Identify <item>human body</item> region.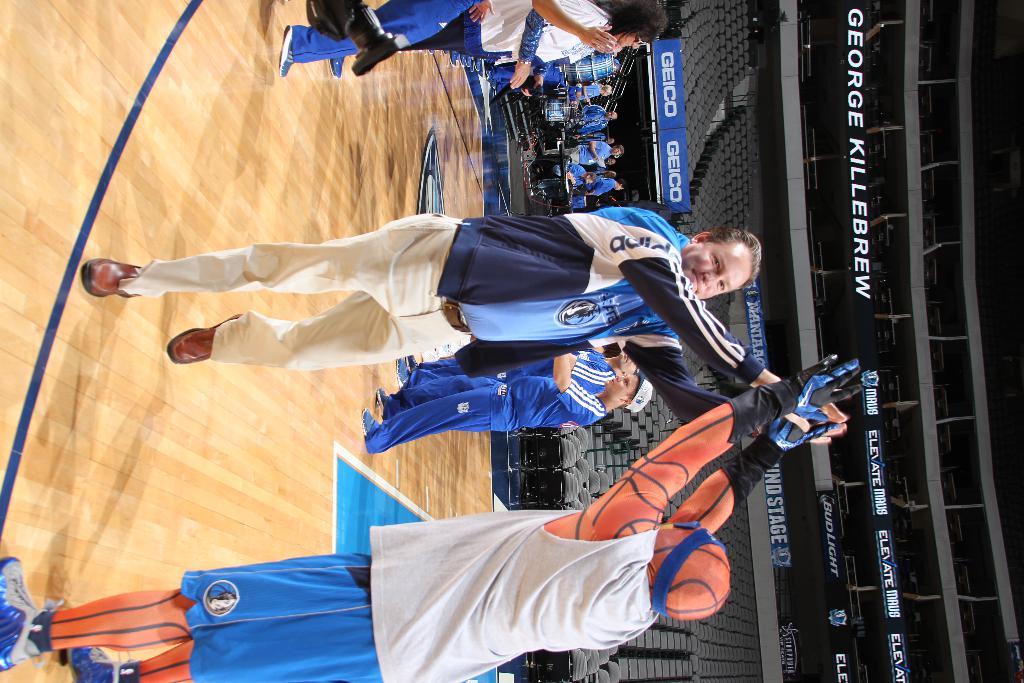
Region: 268/0/670/84.
